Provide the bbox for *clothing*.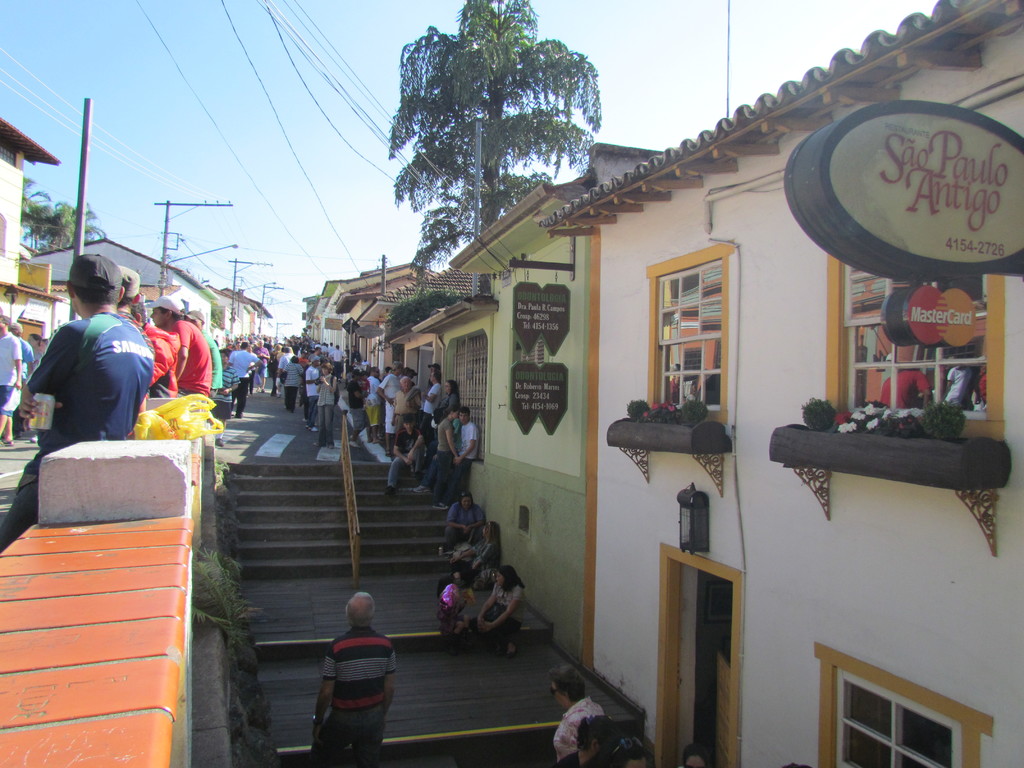
17 339 35 376.
